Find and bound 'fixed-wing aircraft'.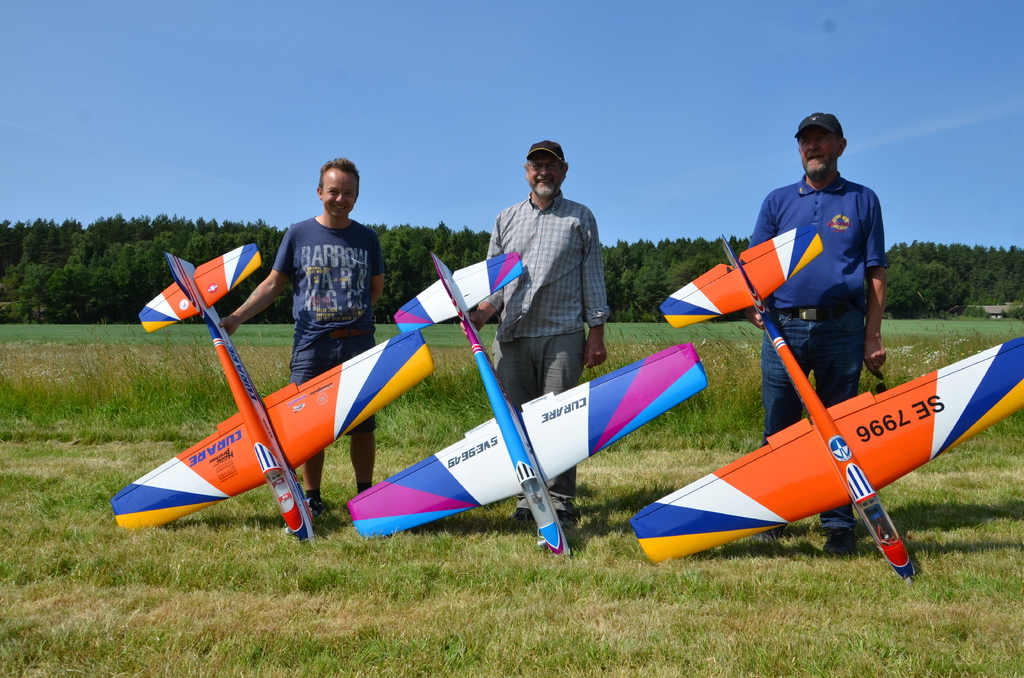
Bound: locate(99, 239, 435, 549).
